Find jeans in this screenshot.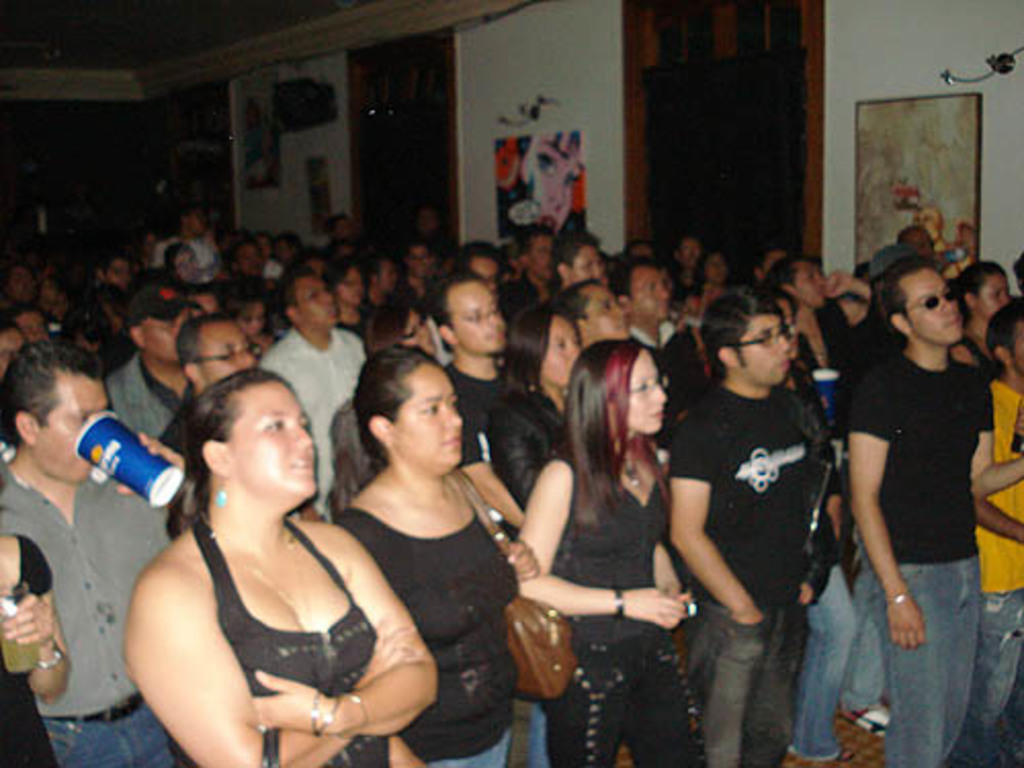
The bounding box for jeans is 430 725 512 766.
